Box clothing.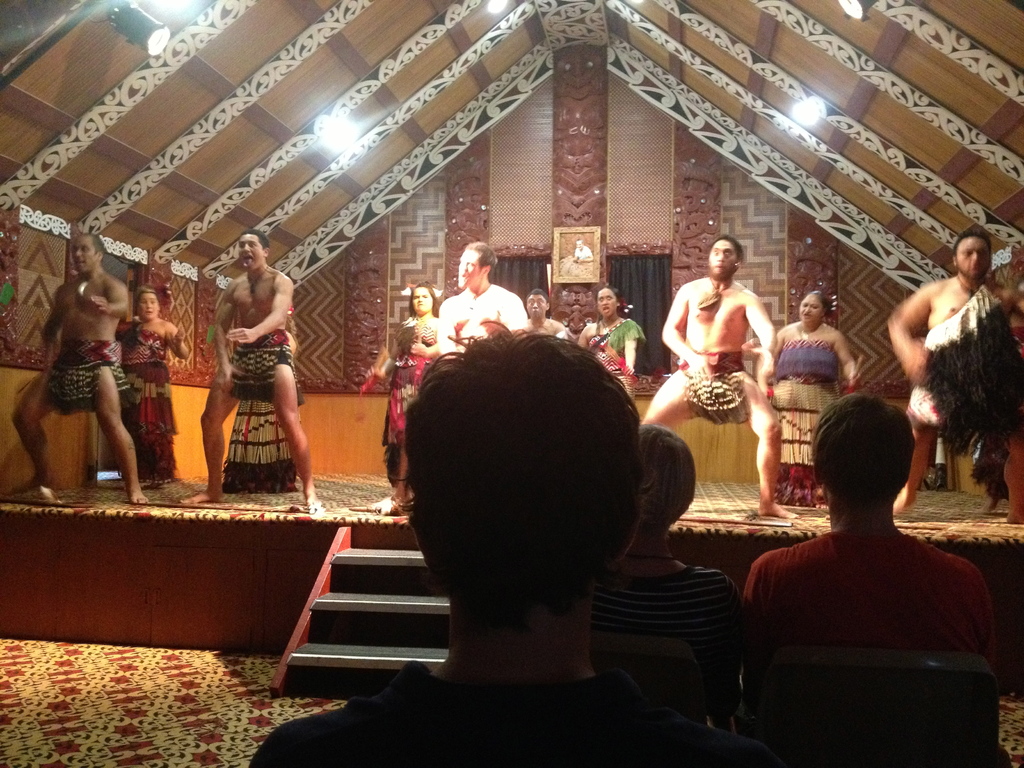
locate(767, 335, 845, 502).
